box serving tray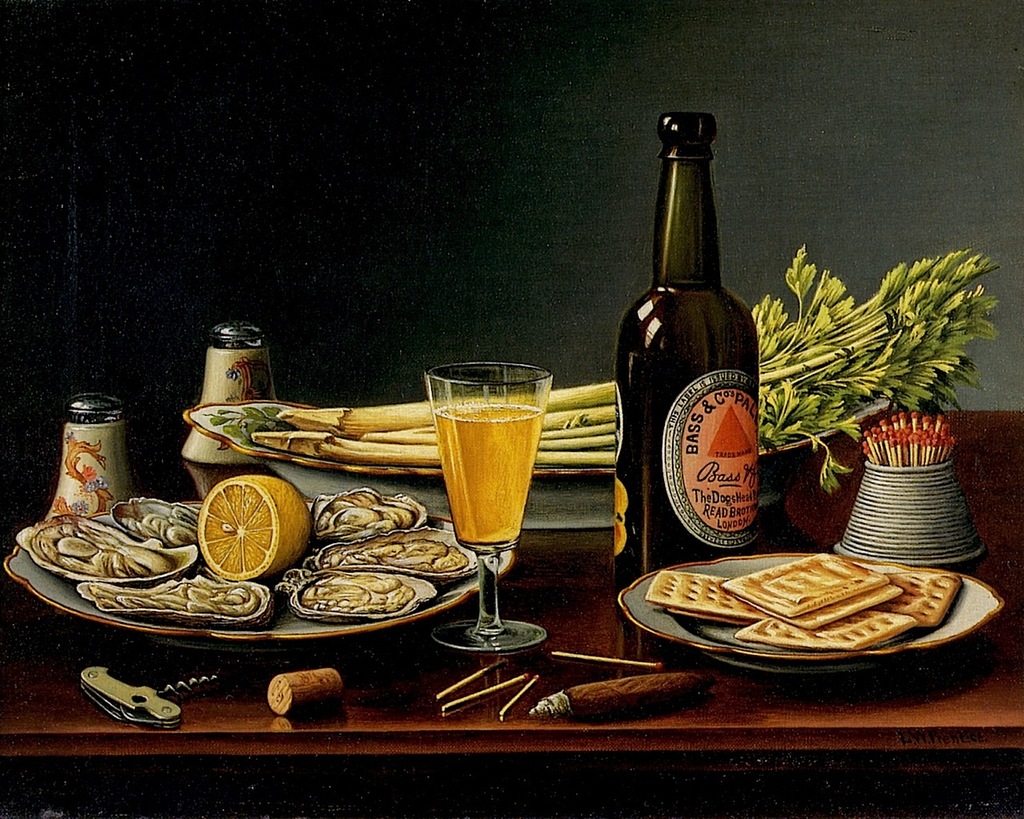
left=612, top=539, right=1010, bottom=697
